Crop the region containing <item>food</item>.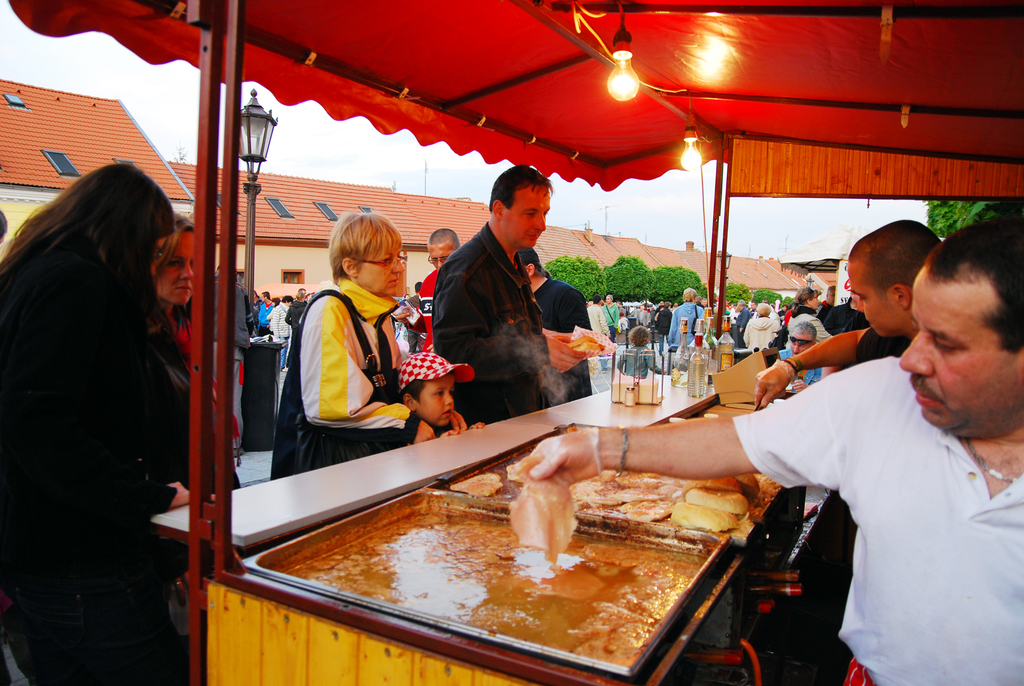
Crop region: <region>282, 496, 705, 667</region>.
